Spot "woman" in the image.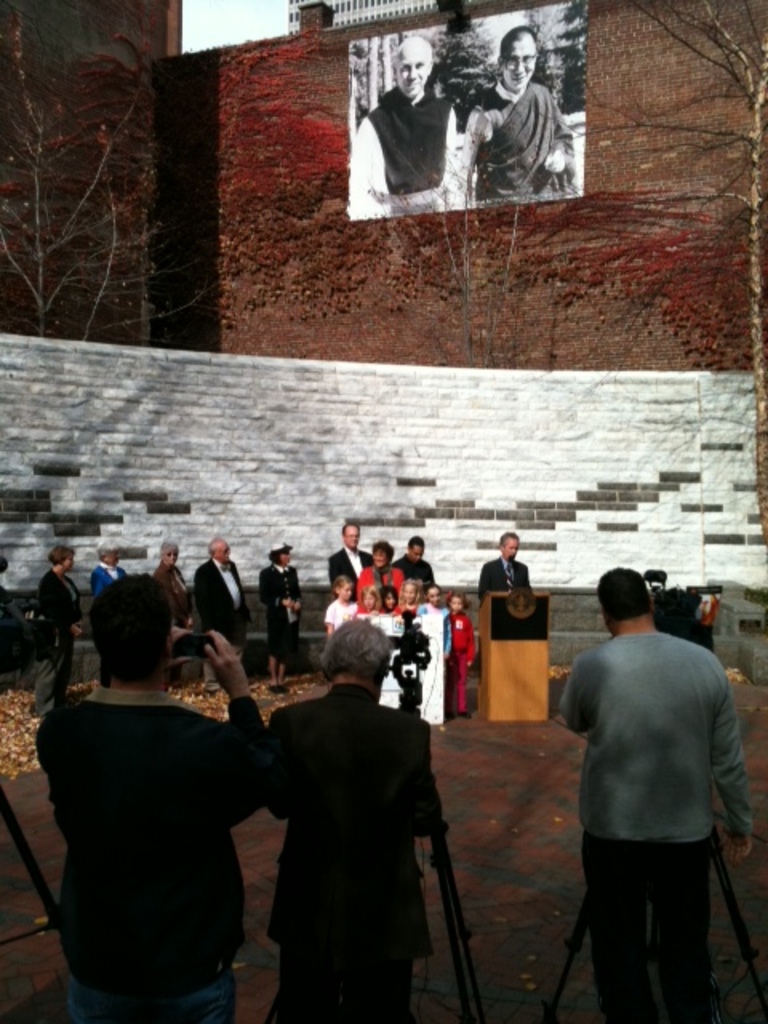
"woman" found at region(349, 539, 410, 616).
